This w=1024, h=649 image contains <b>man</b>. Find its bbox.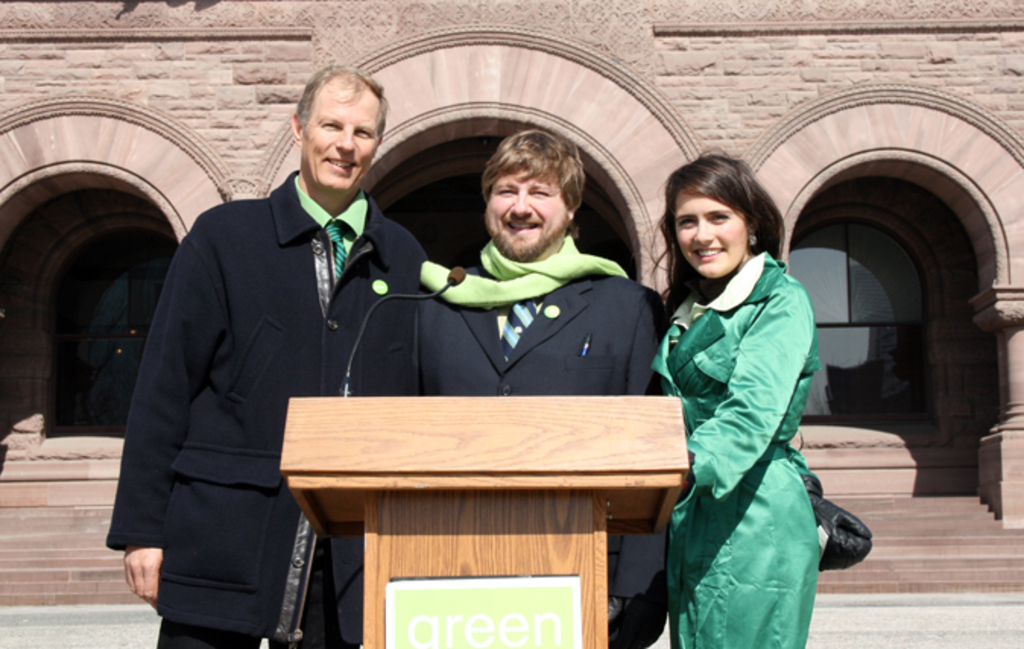
box(412, 132, 675, 647).
